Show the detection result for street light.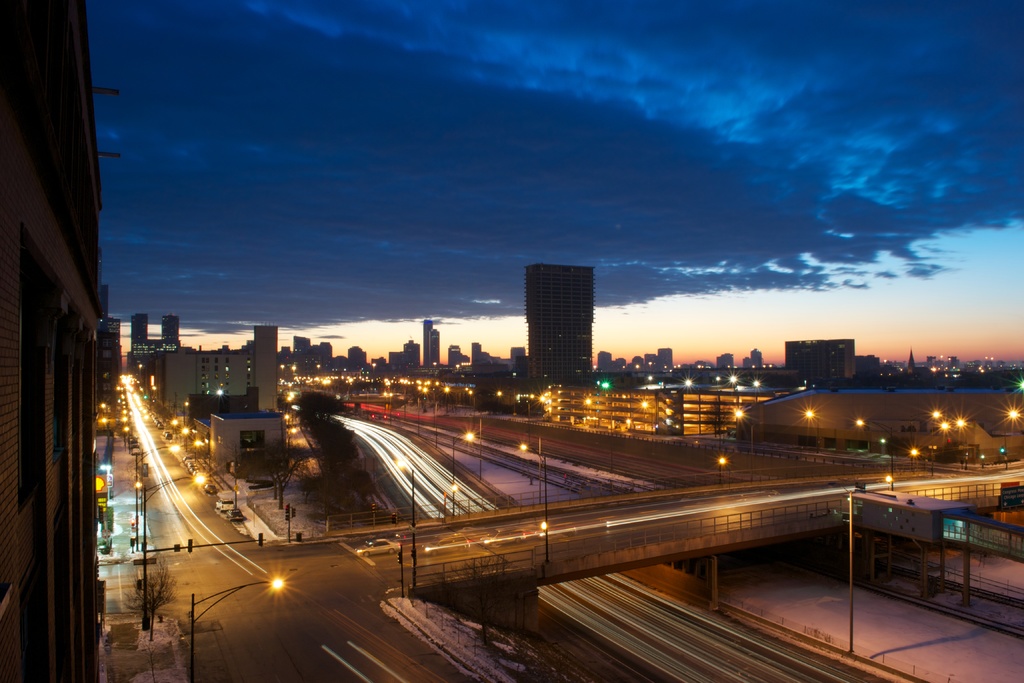
region(371, 362, 380, 374).
